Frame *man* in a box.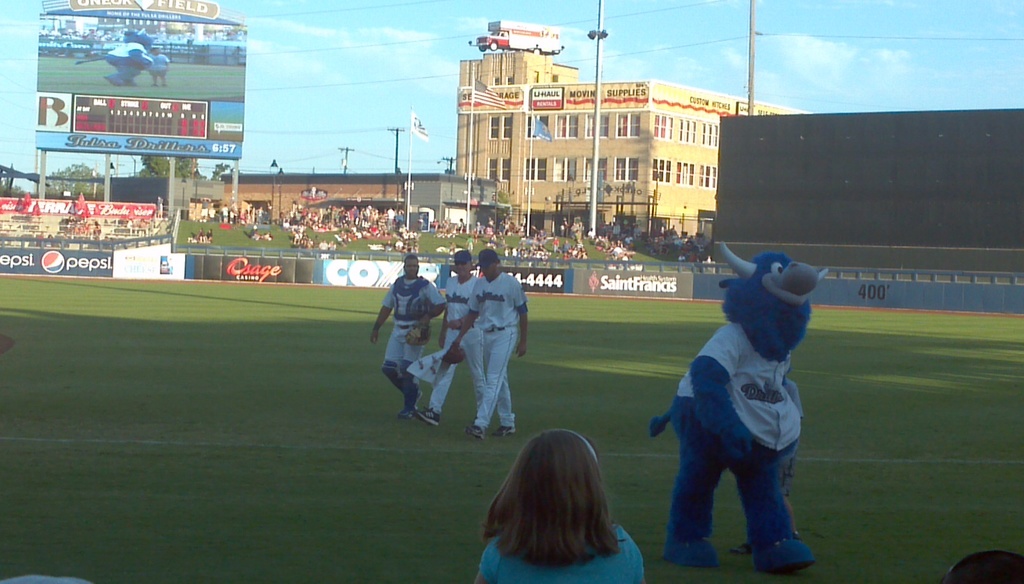
{"x1": 452, "y1": 249, "x2": 518, "y2": 441}.
